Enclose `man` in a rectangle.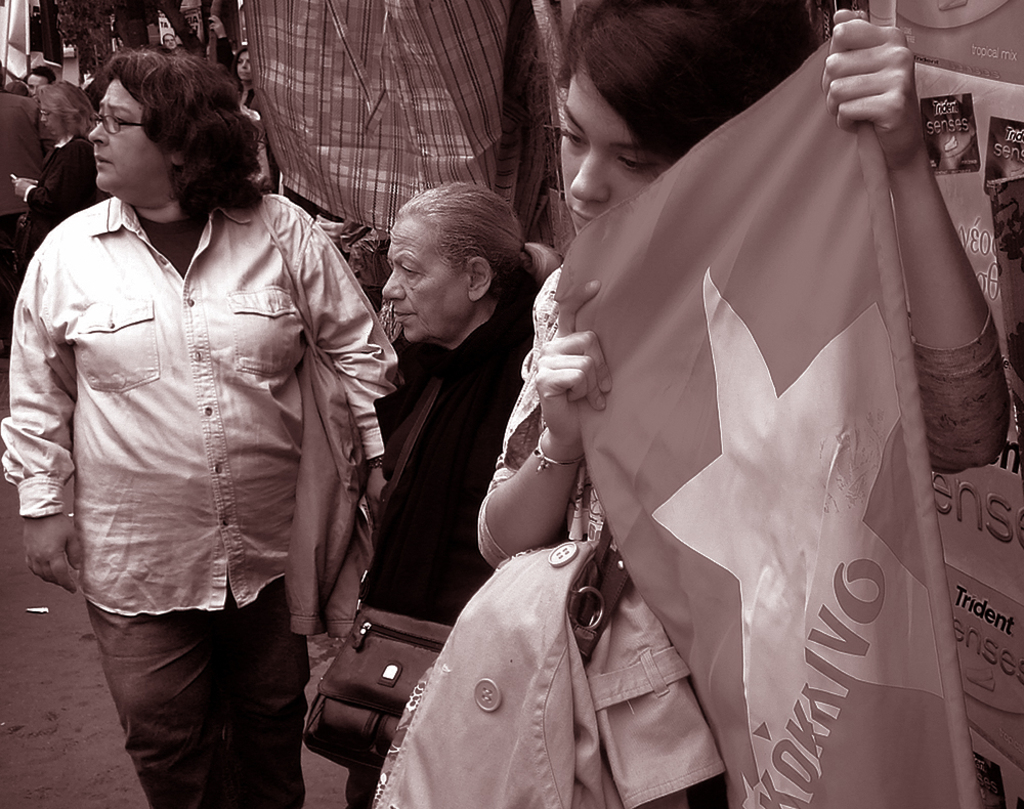
select_region(316, 158, 548, 772).
